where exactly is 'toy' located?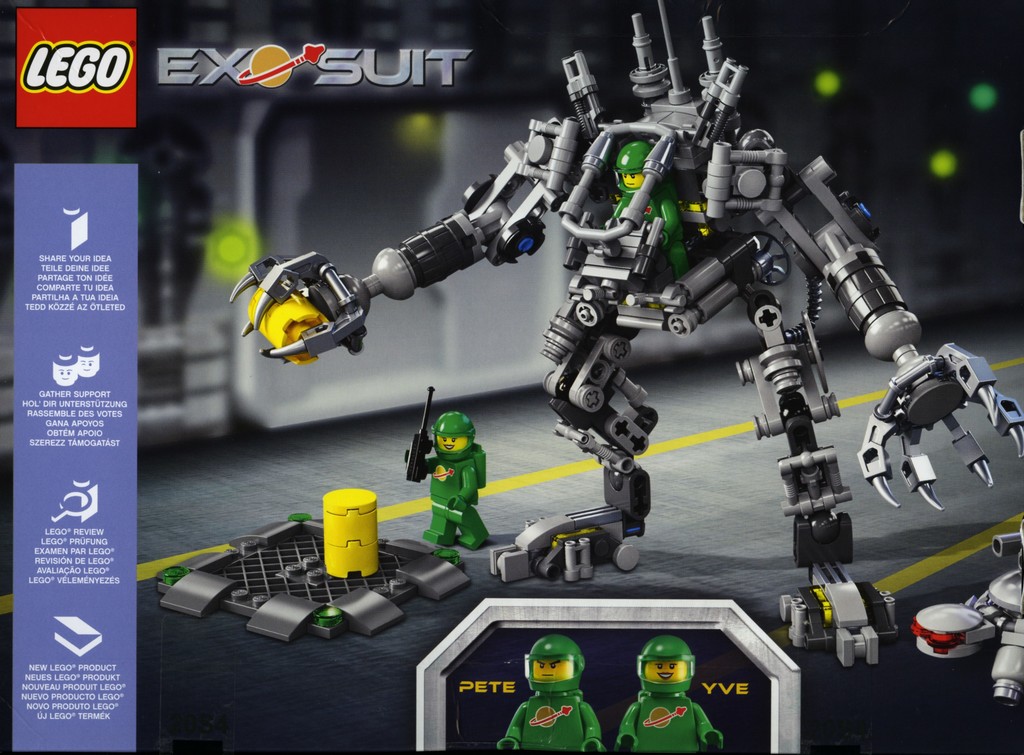
Its bounding box is [156,508,479,645].
